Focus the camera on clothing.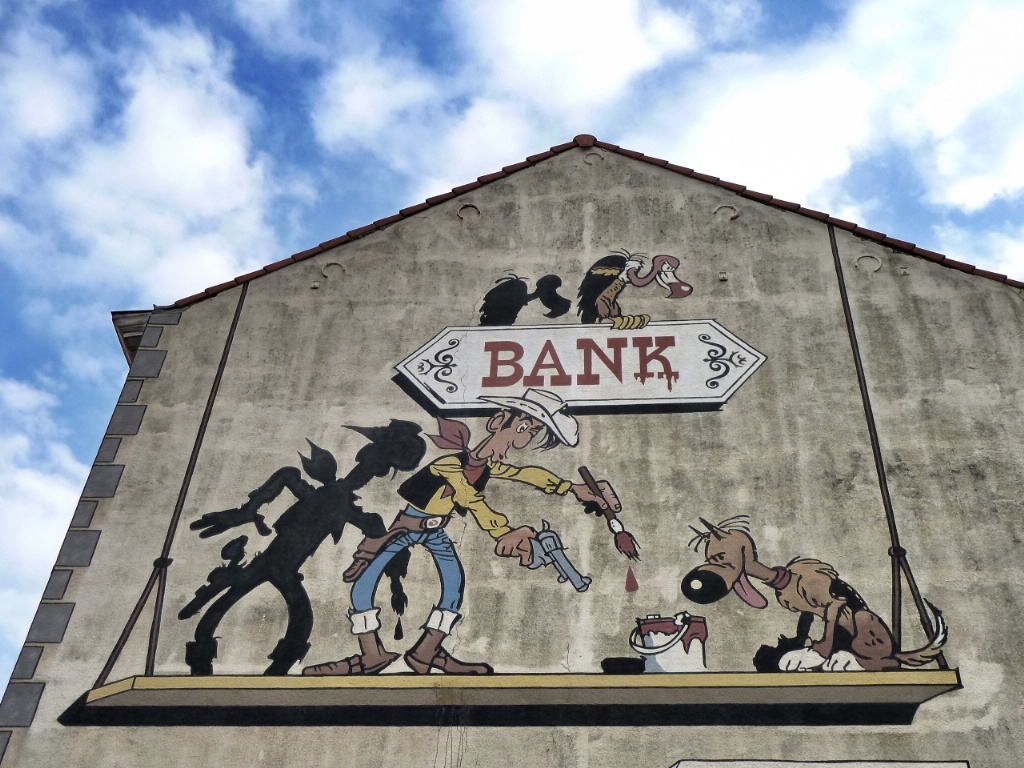
Focus region: (x1=349, y1=416, x2=570, y2=633).
